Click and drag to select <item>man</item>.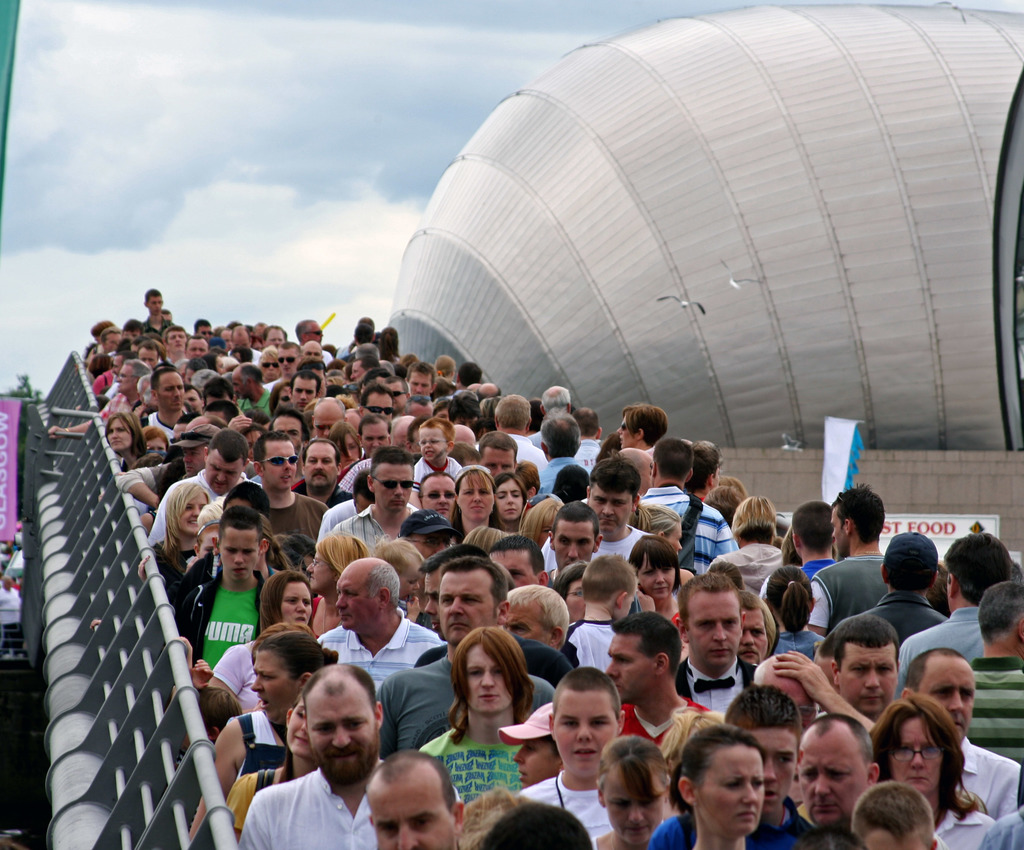
Selection: rect(542, 501, 600, 576).
